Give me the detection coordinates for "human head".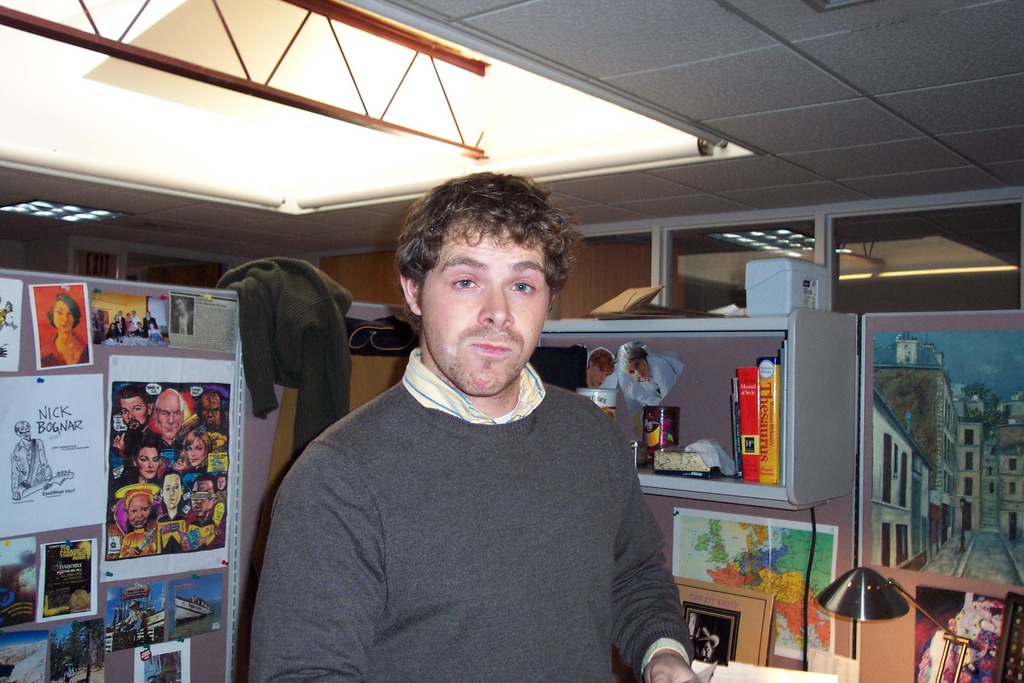
x1=161 y1=473 x2=188 y2=513.
